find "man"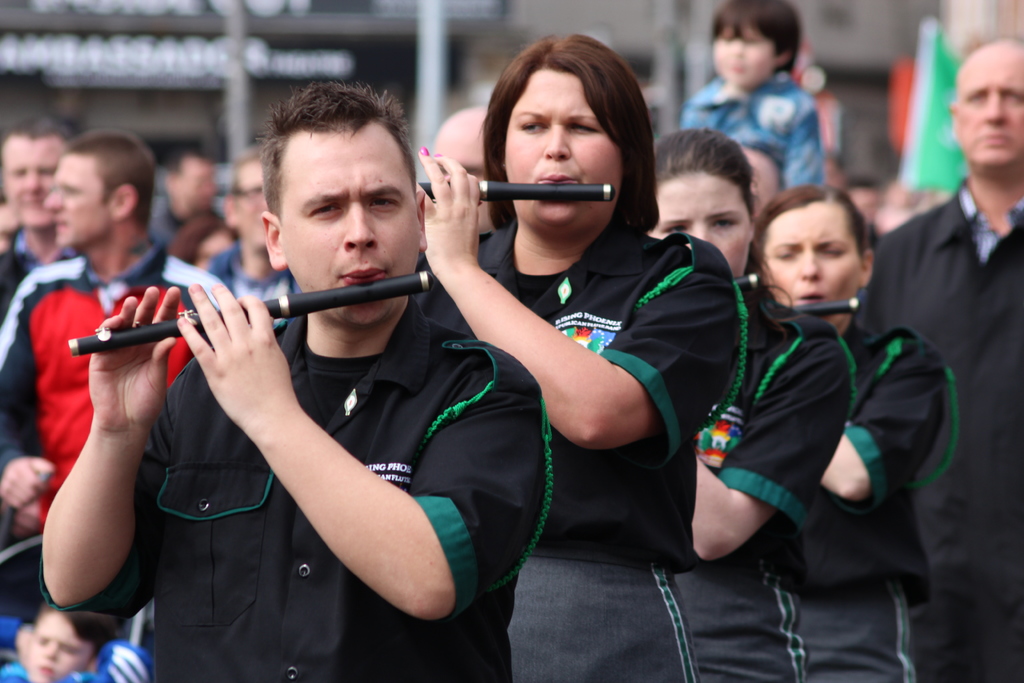
select_region(854, 32, 1023, 682)
